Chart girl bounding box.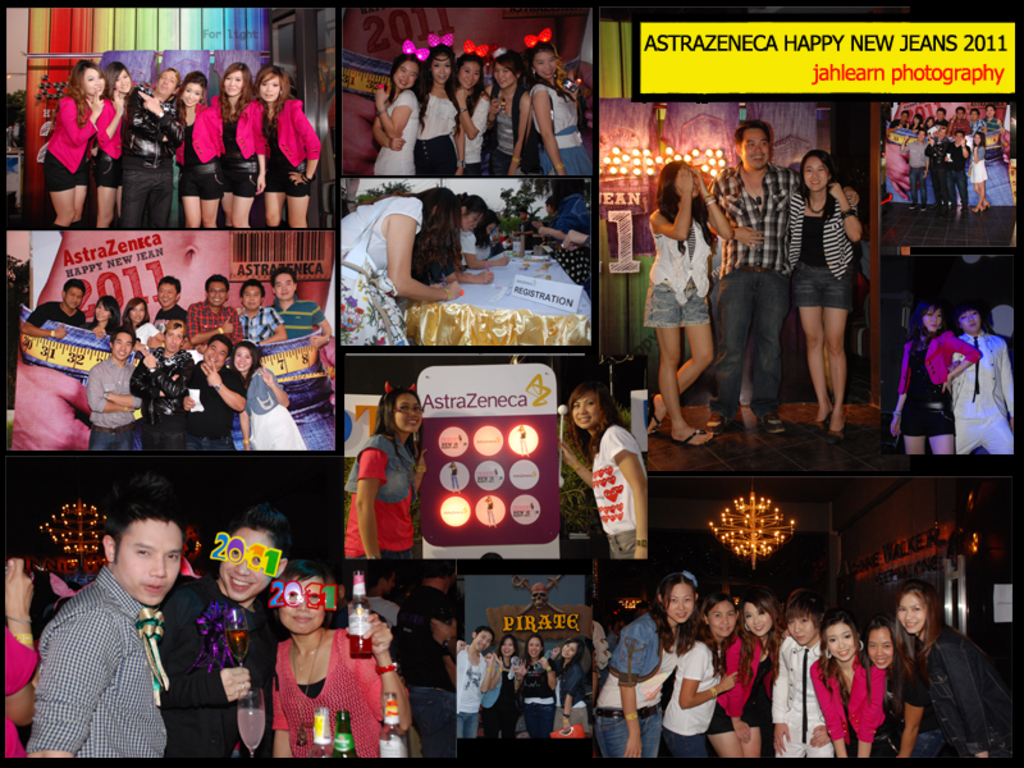
Charted: left=415, top=40, right=458, bottom=175.
